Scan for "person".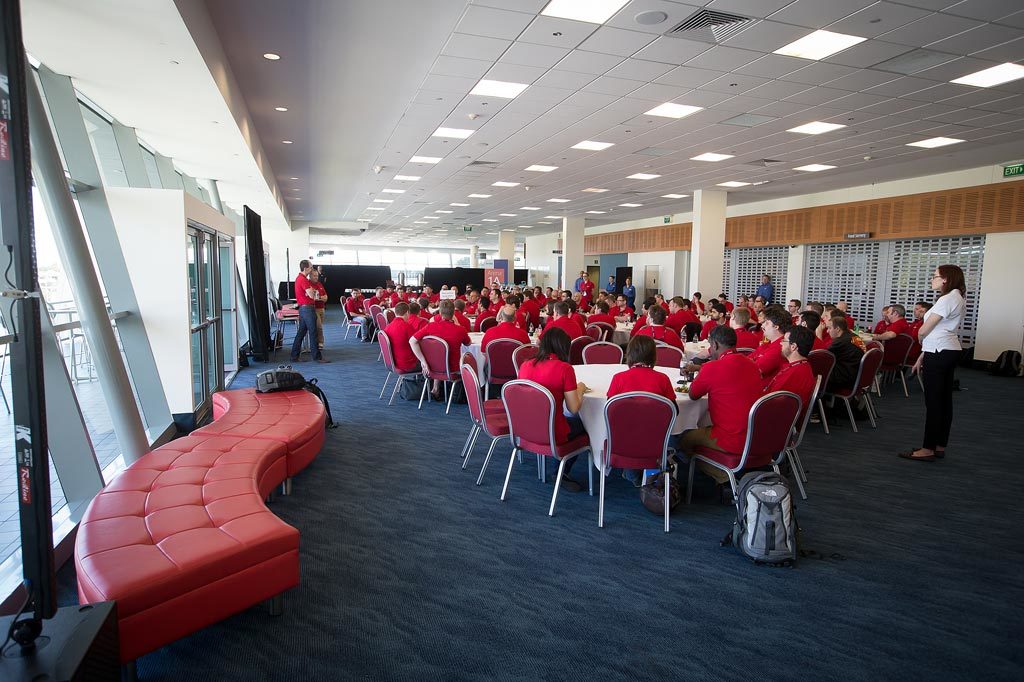
Scan result: {"left": 529, "top": 289, "right": 552, "bottom": 314}.
